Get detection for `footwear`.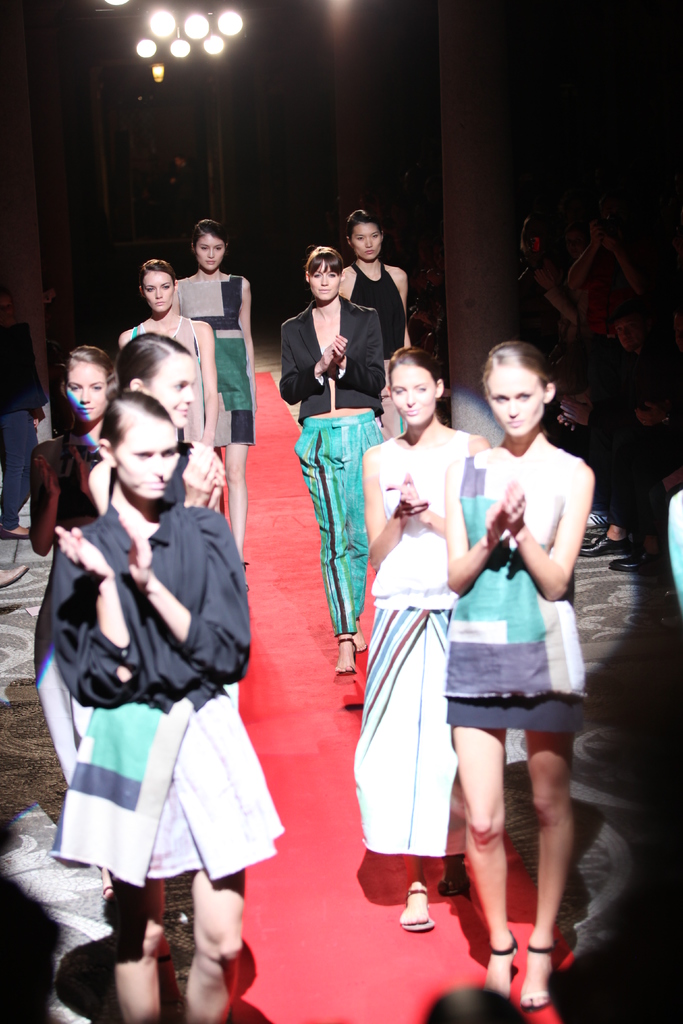
Detection: BBox(1, 526, 36, 540).
